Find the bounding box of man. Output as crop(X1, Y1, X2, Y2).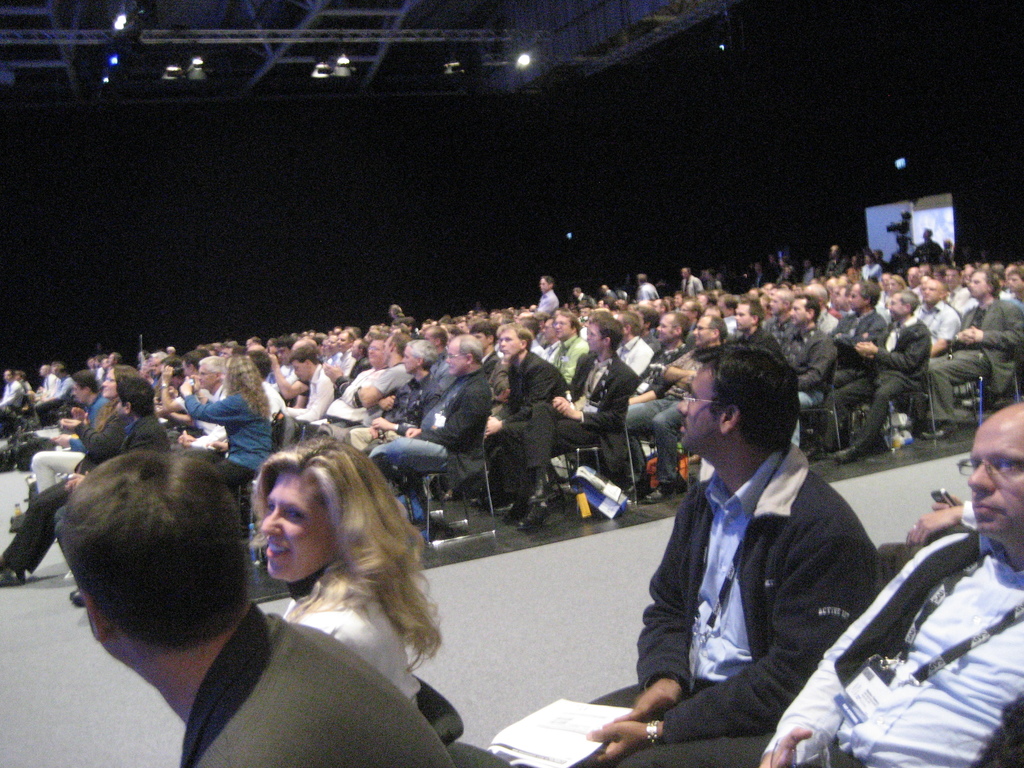
crop(261, 335, 296, 394).
